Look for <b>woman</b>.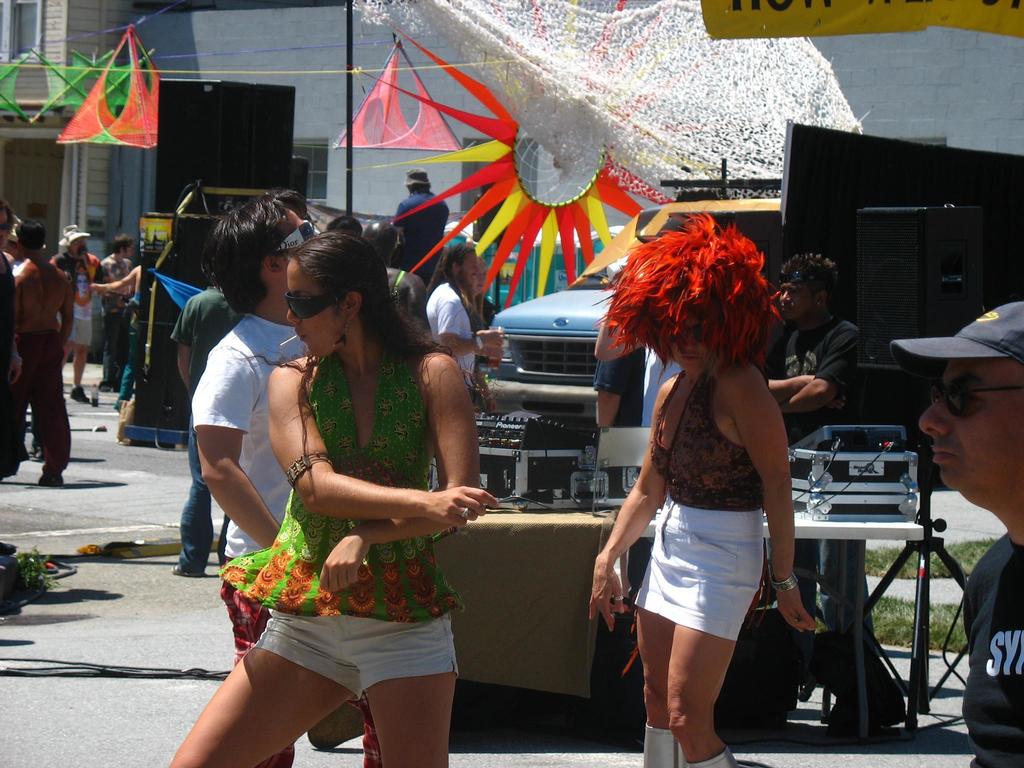
Found: detection(582, 218, 828, 764).
